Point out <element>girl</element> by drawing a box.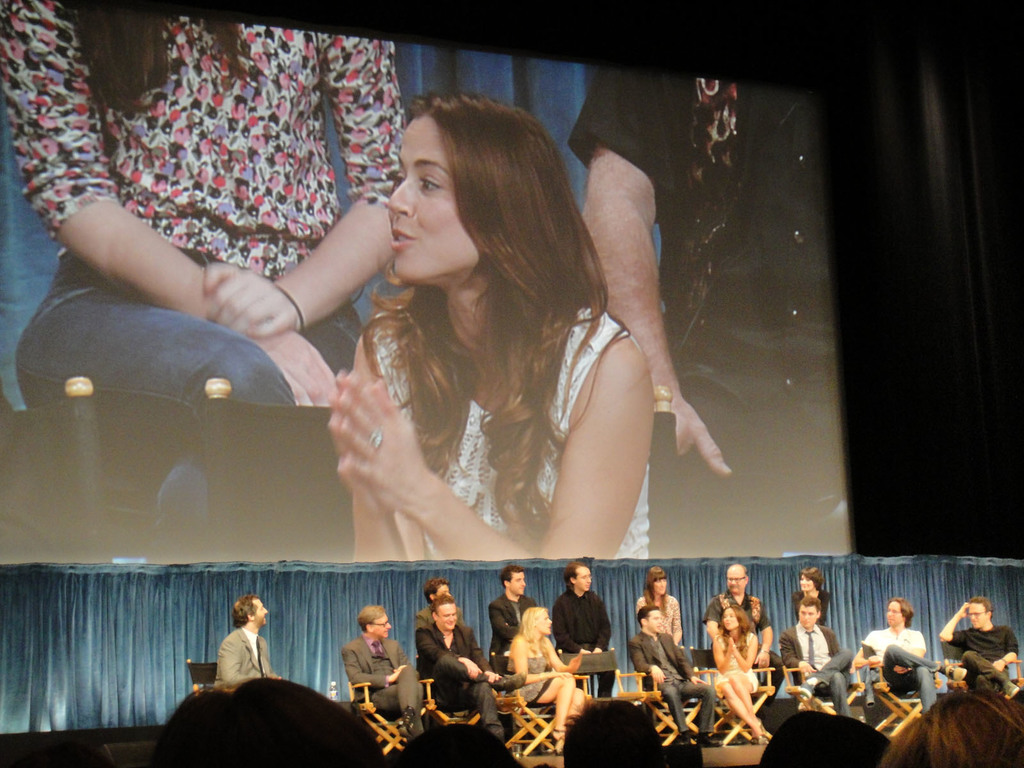
BBox(710, 603, 771, 743).
